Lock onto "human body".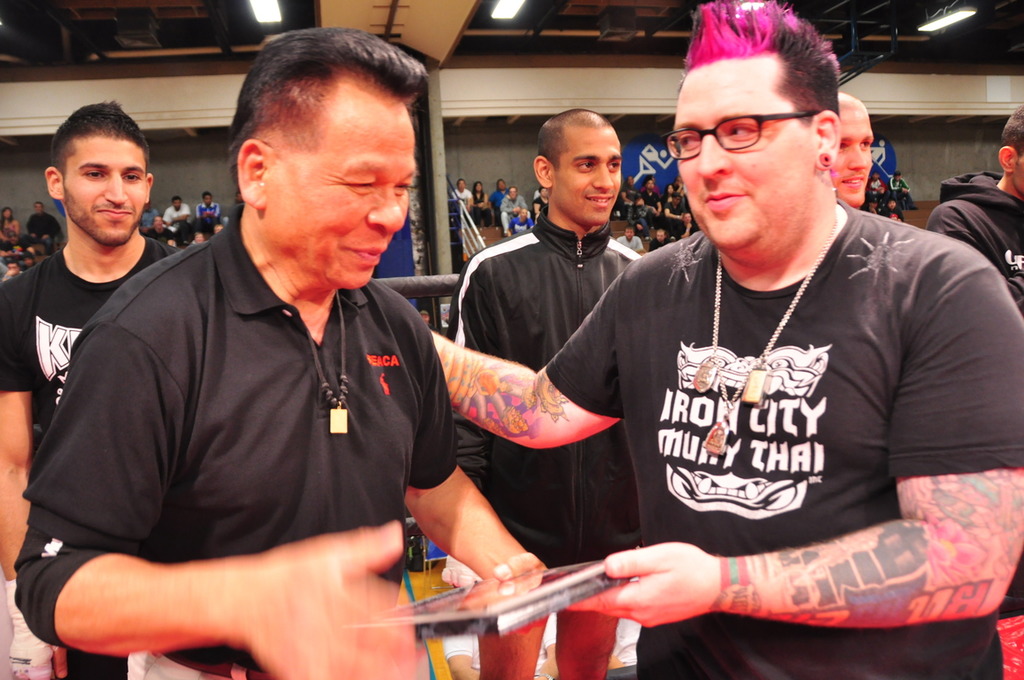
Locked: (664,182,671,200).
